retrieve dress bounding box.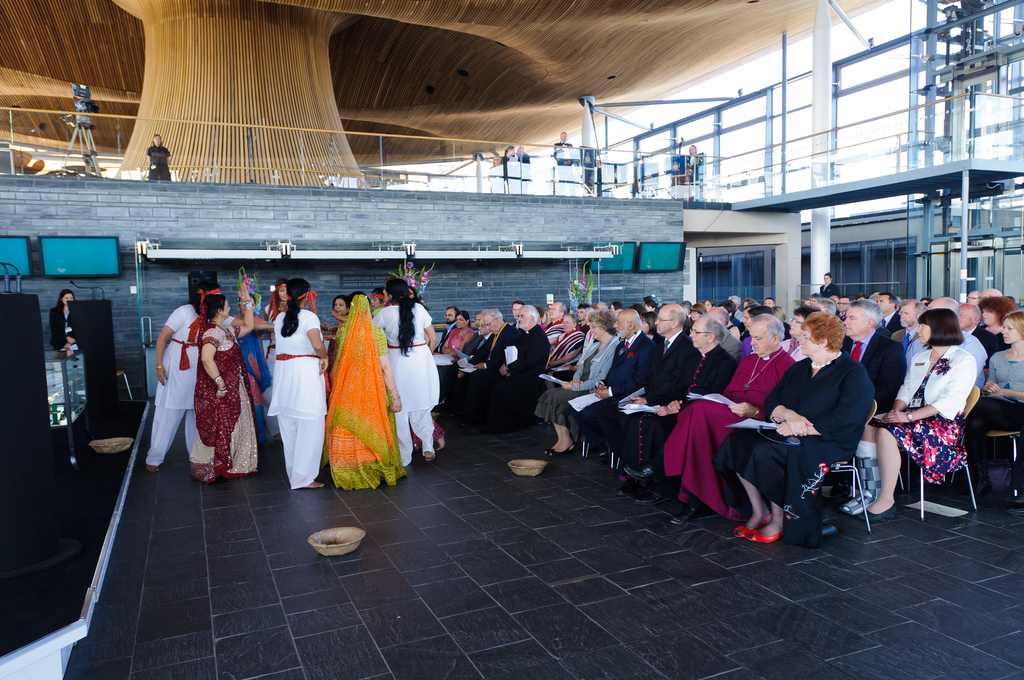
Bounding box: pyautogui.locateOnScreen(710, 380, 806, 518).
